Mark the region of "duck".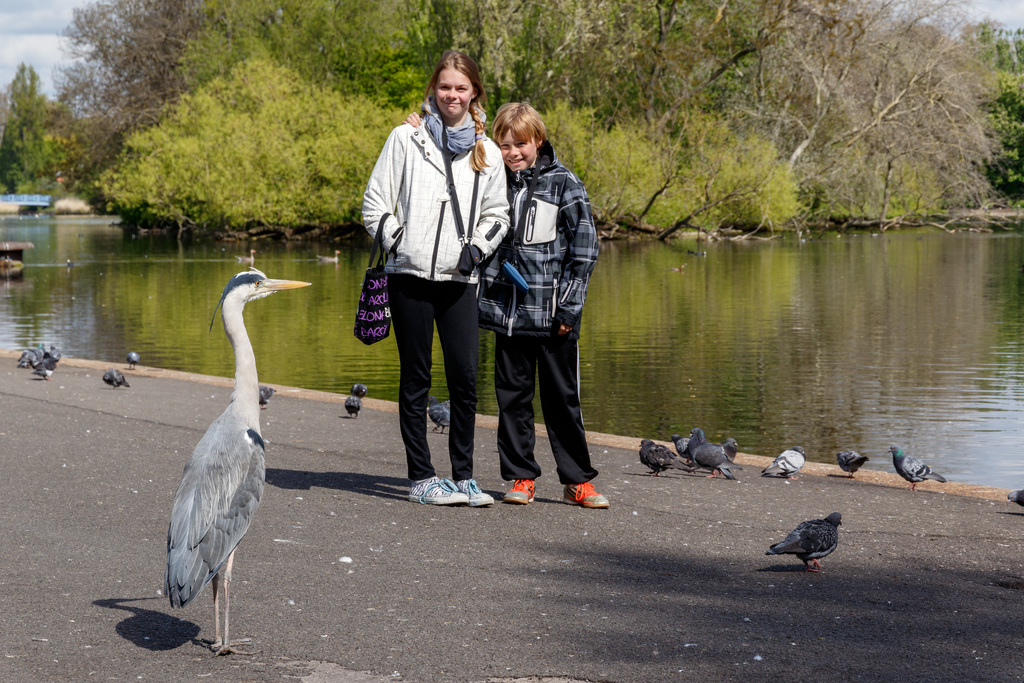
Region: box(13, 347, 67, 374).
